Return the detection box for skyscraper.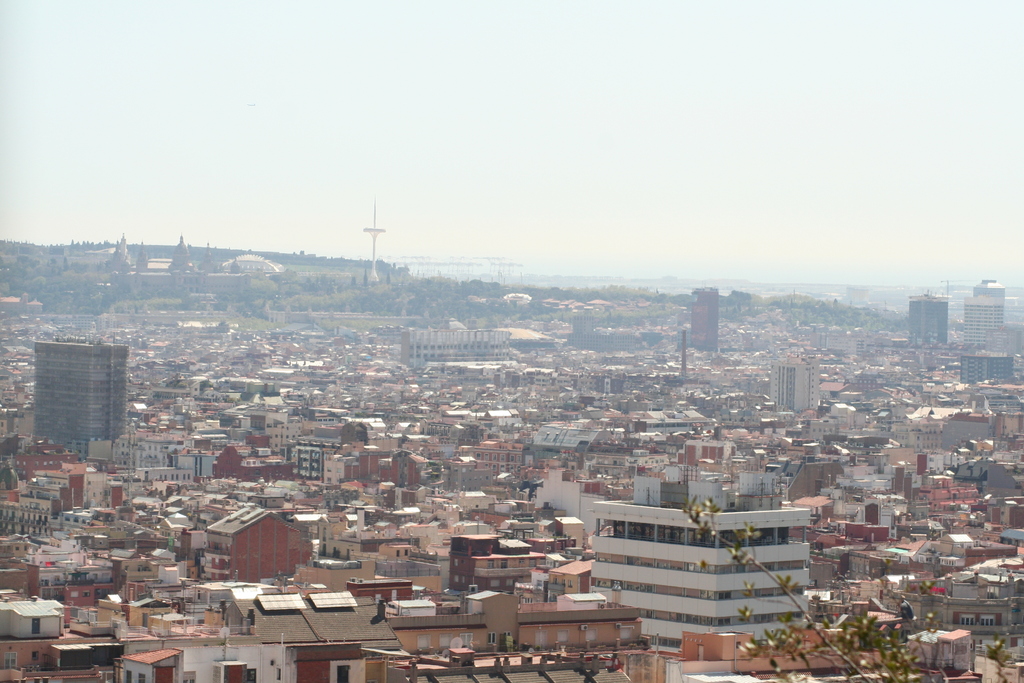
[x1=687, y1=285, x2=719, y2=351].
